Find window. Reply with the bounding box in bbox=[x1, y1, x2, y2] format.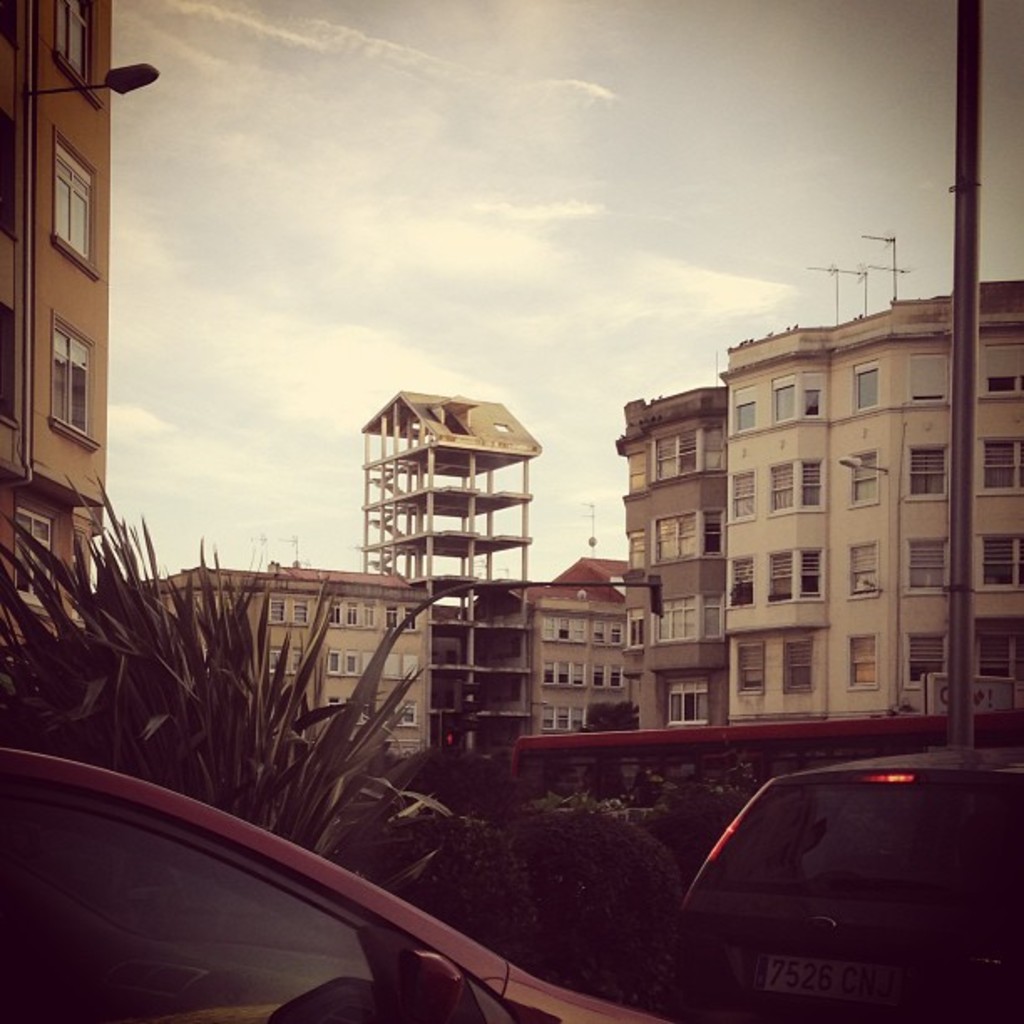
bbox=[731, 463, 753, 519].
